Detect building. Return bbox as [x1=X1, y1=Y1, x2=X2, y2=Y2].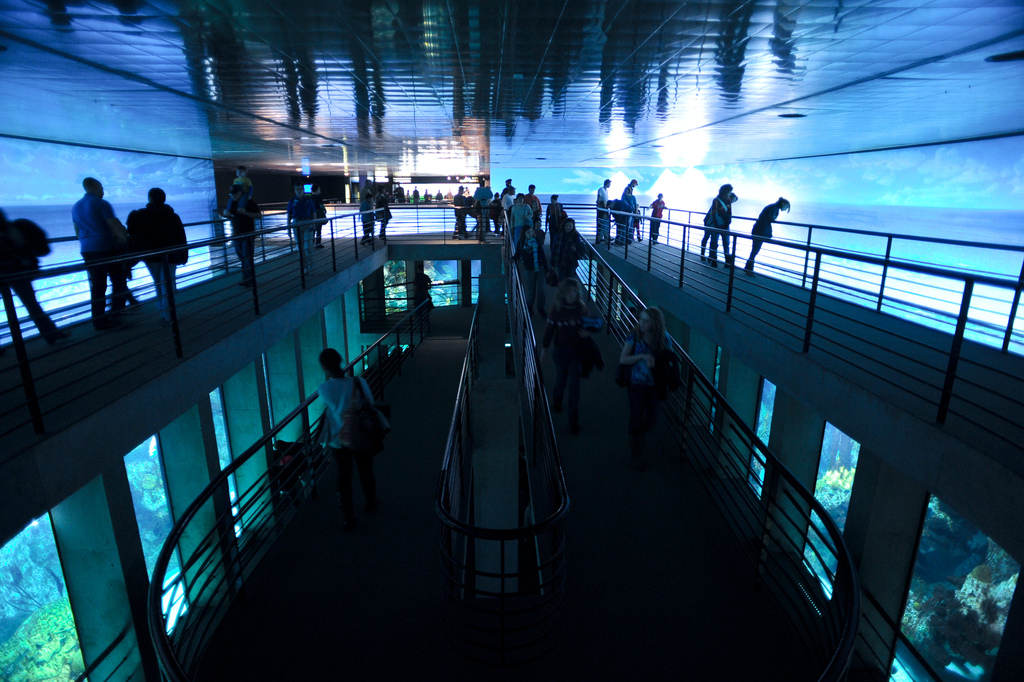
[x1=0, y1=0, x2=1023, y2=681].
